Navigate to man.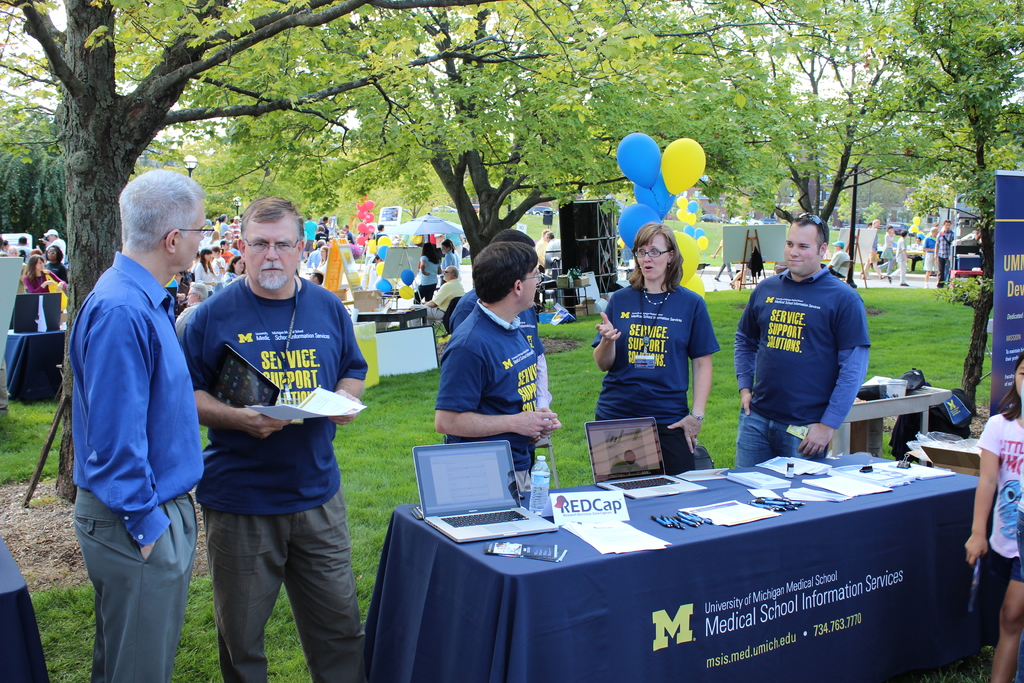
Navigation target: crop(39, 236, 51, 248).
